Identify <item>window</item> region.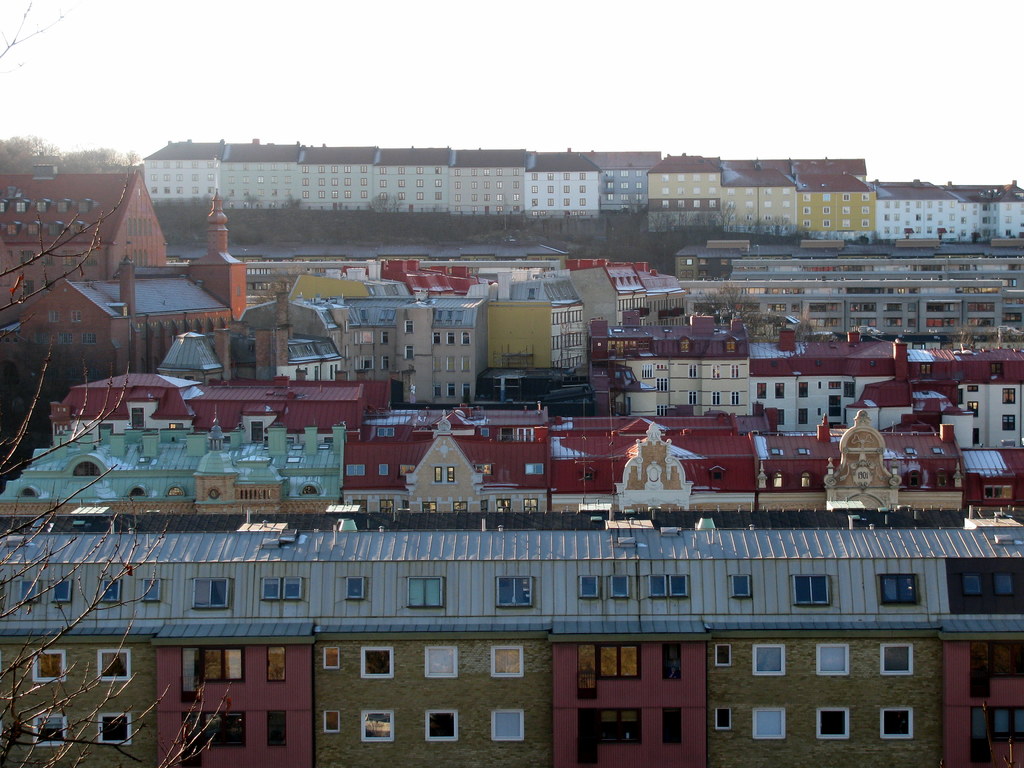
Region: box=[921, 362, 932, 376].
